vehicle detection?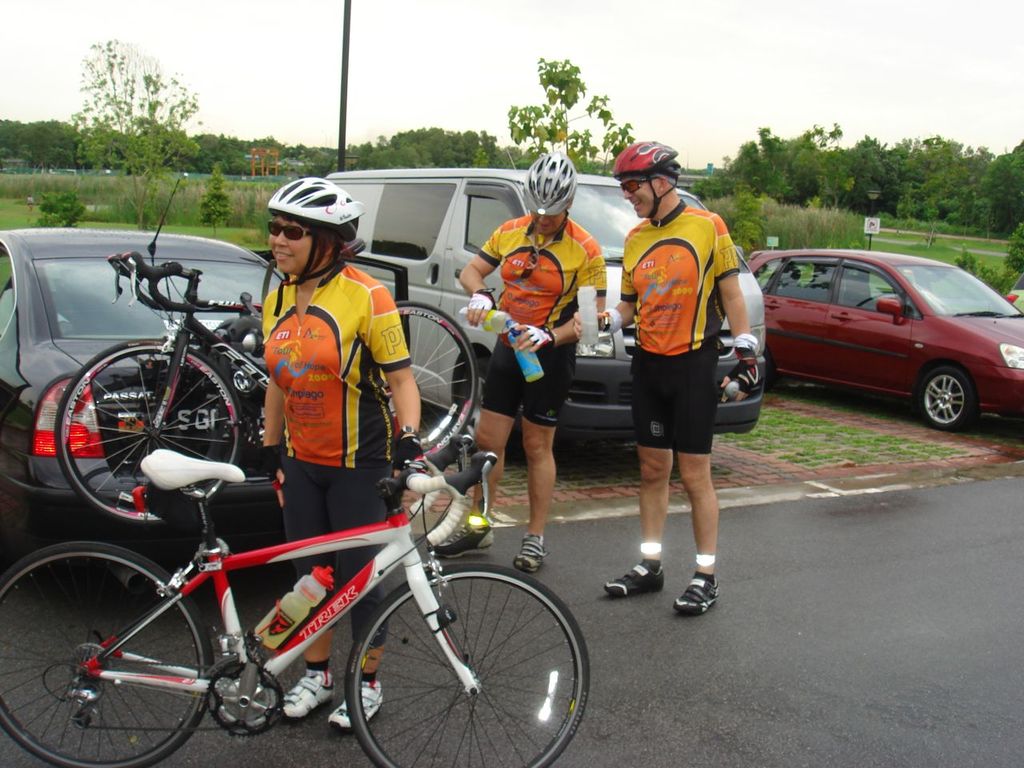
[left=0, top=226, right=285, bottom=598]
